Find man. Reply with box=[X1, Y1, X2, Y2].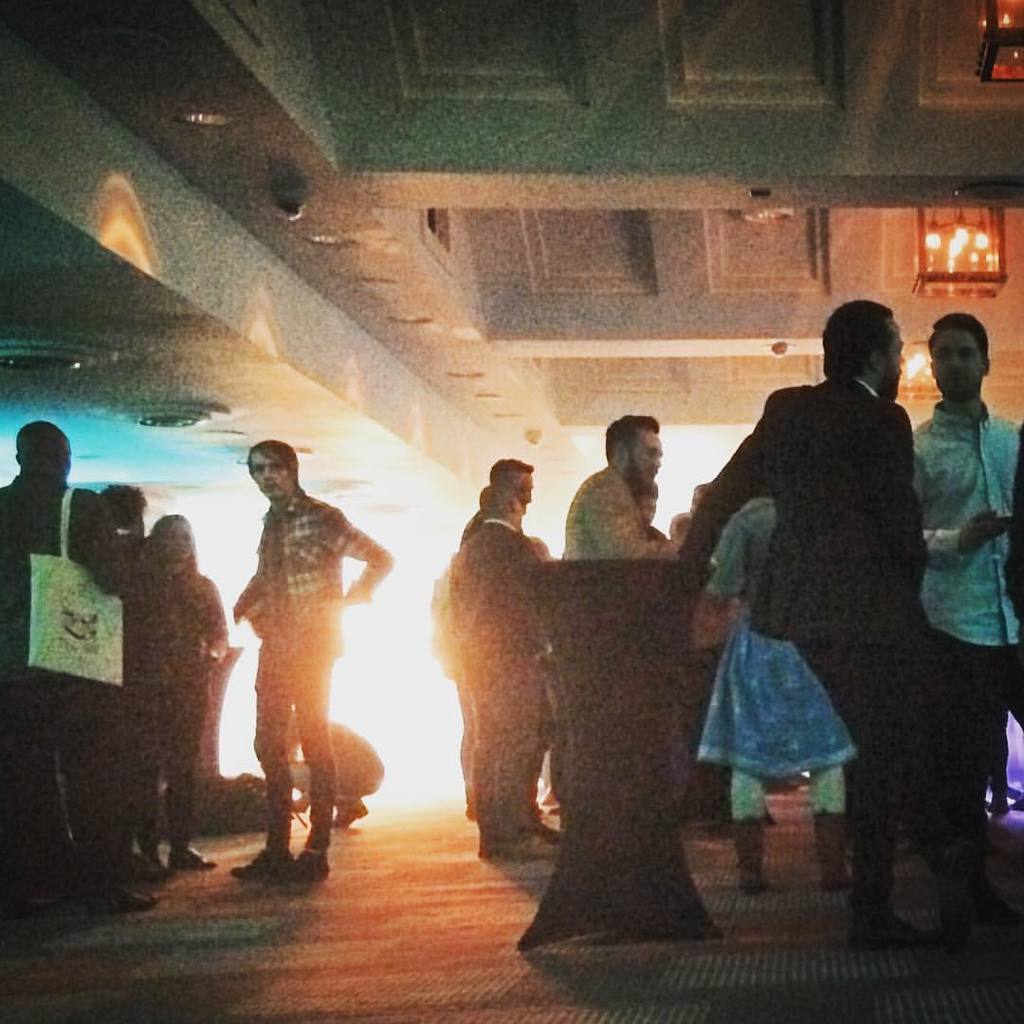
box=[97, 472, 178, 895].
